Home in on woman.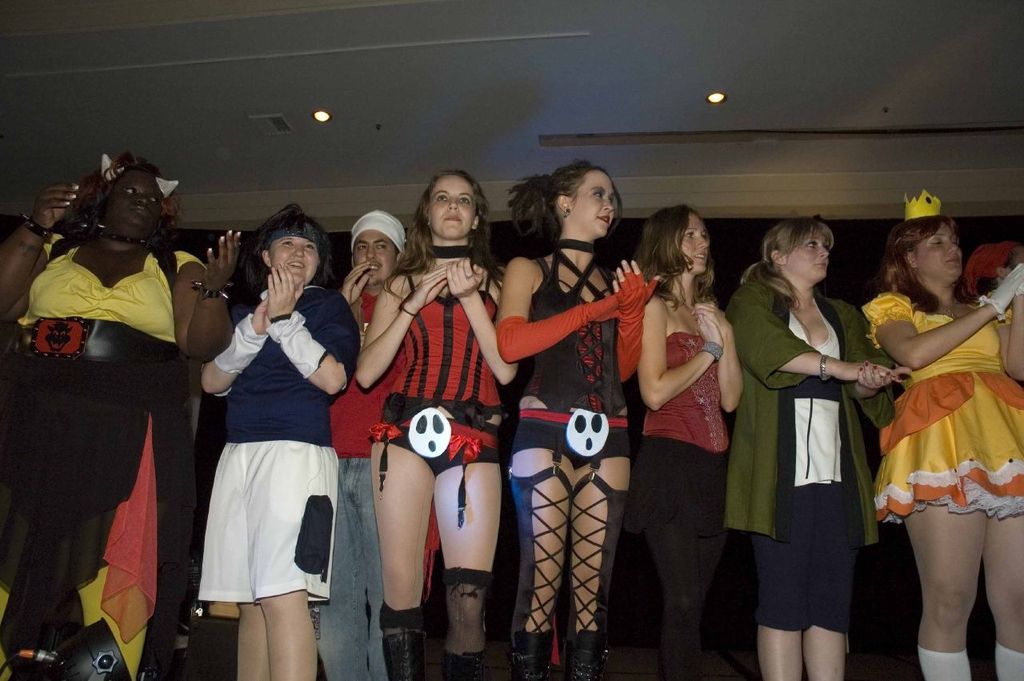
Homed in at x1=859, y1=186, x2=1023, y2=680.
